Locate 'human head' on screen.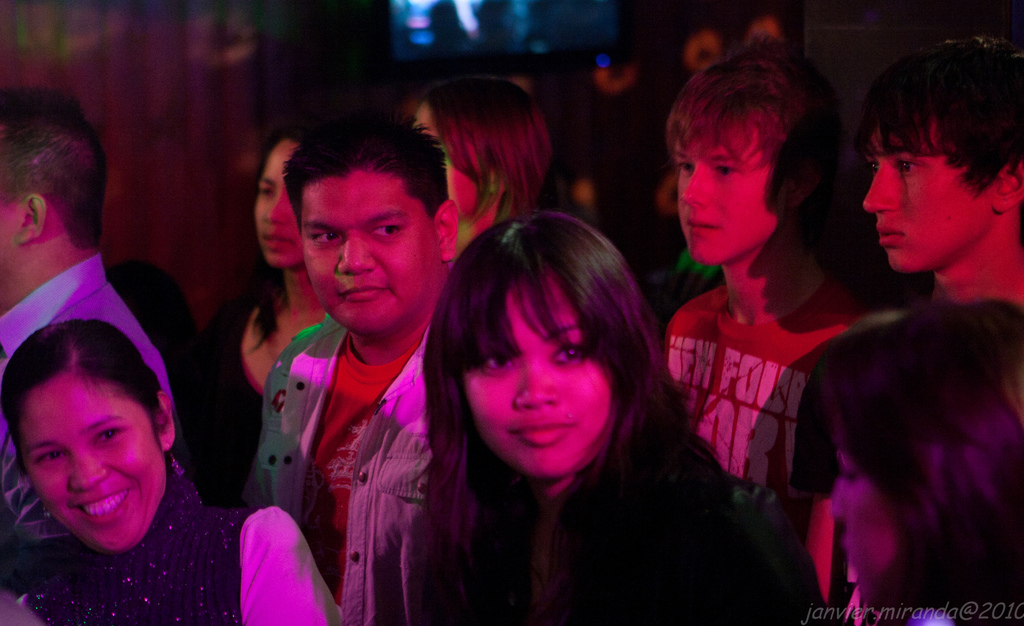
On screen at 289:108:456:339.
